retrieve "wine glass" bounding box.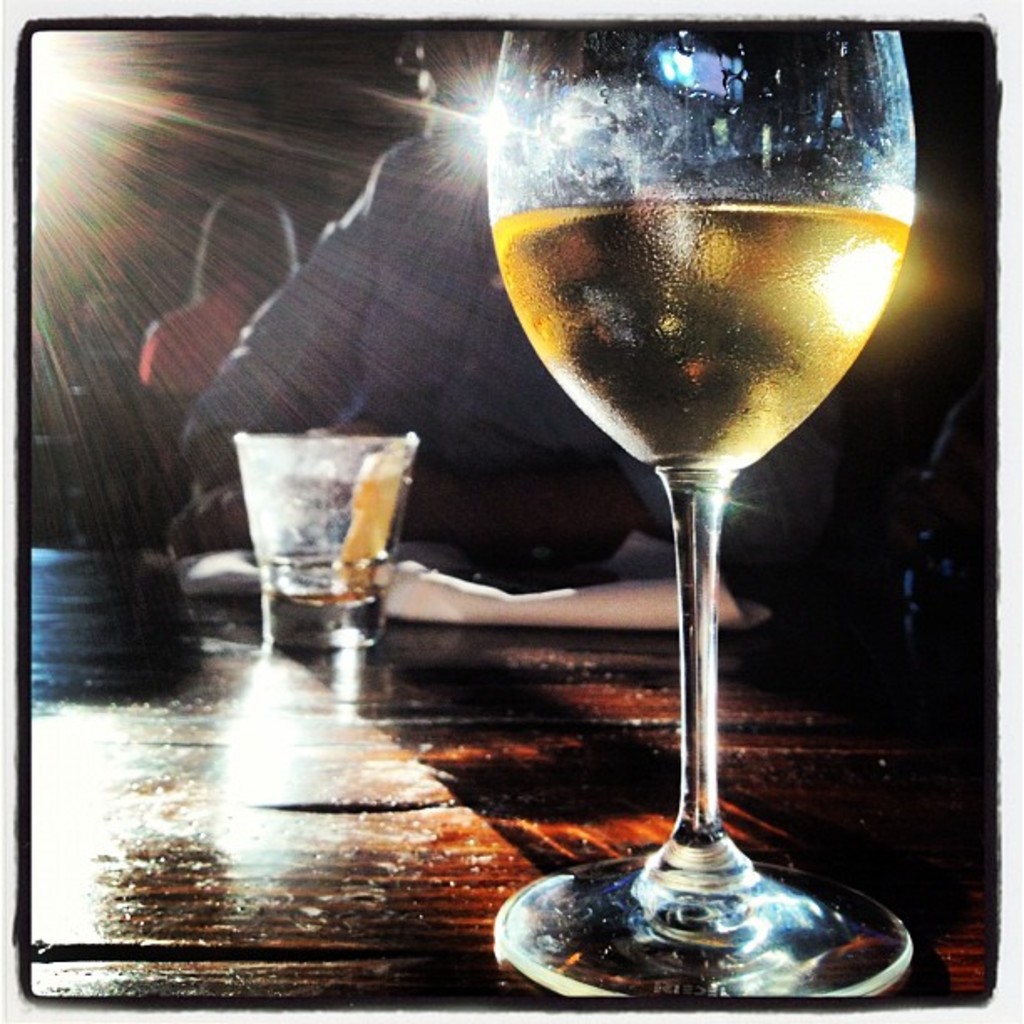
Bounding box: [left=497, top=37, right=915, bottom=1004].
